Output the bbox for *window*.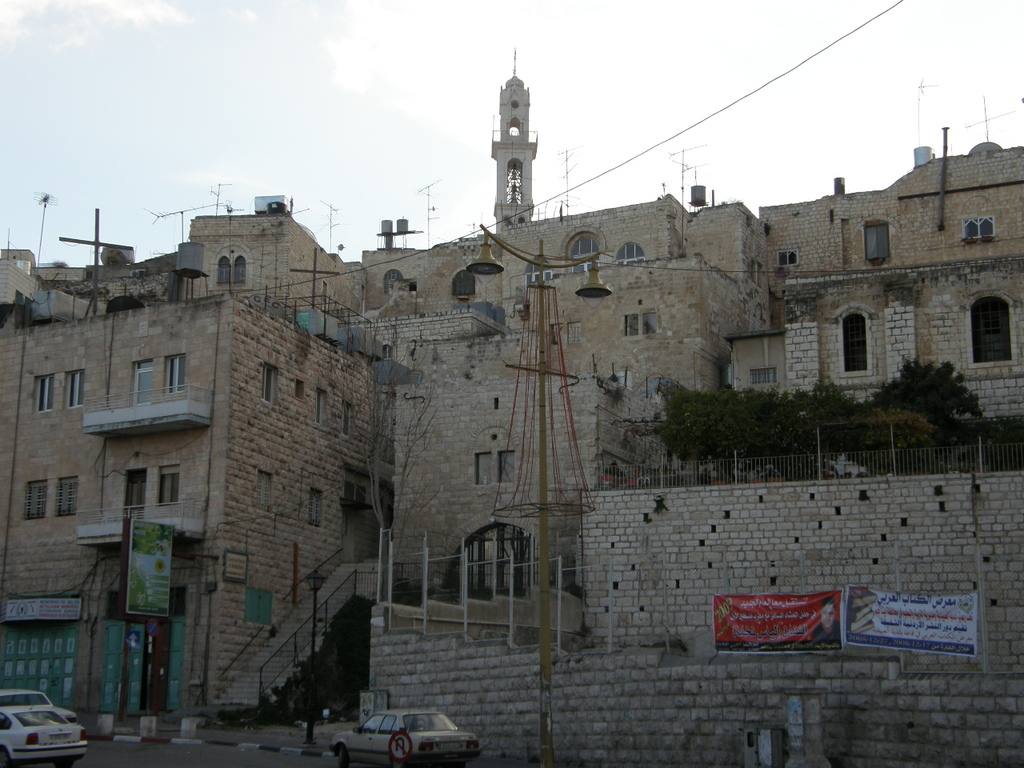
locate(257, 362, 283, 400).
